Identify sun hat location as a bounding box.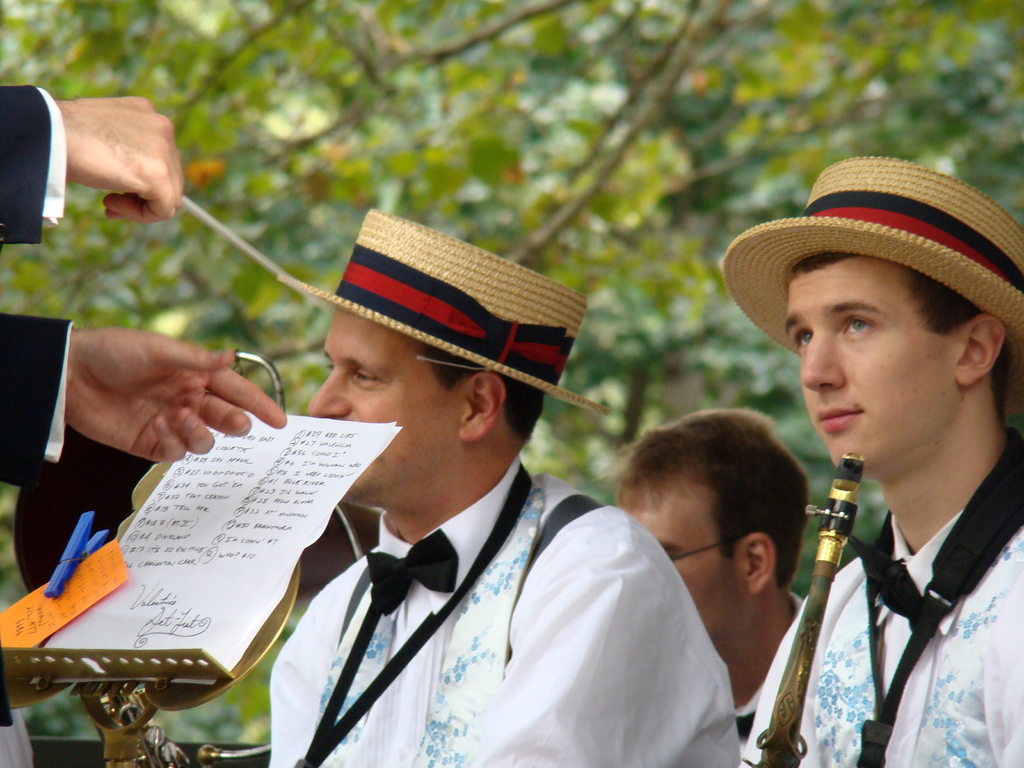
l=276, t=199, r=616, b=415.
